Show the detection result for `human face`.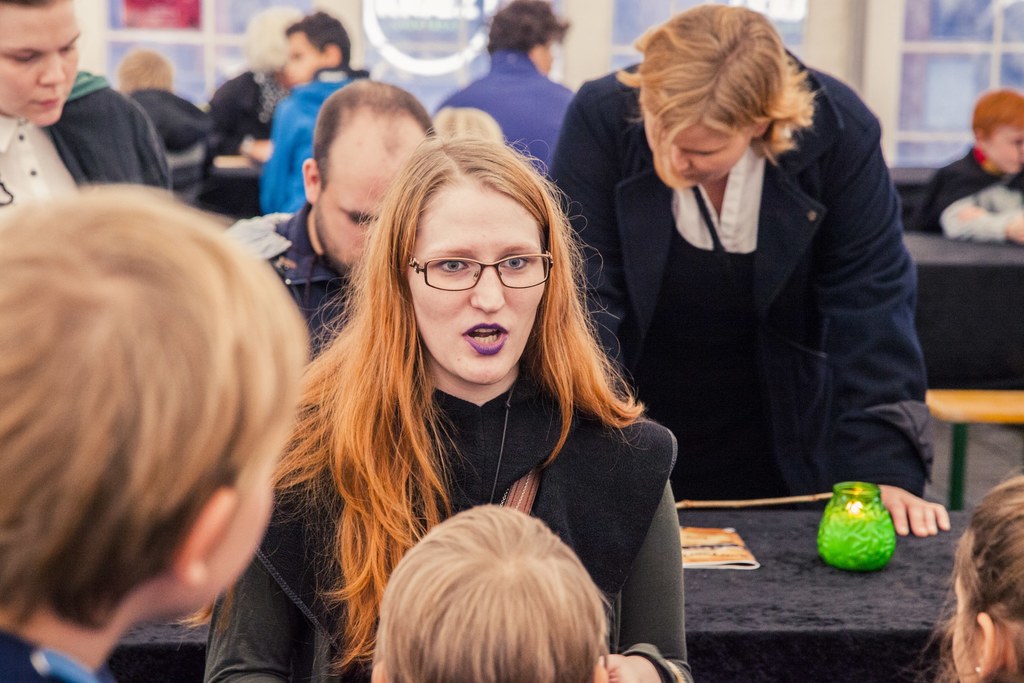
(x1=540, y1=37, x2=556, y2=78).
